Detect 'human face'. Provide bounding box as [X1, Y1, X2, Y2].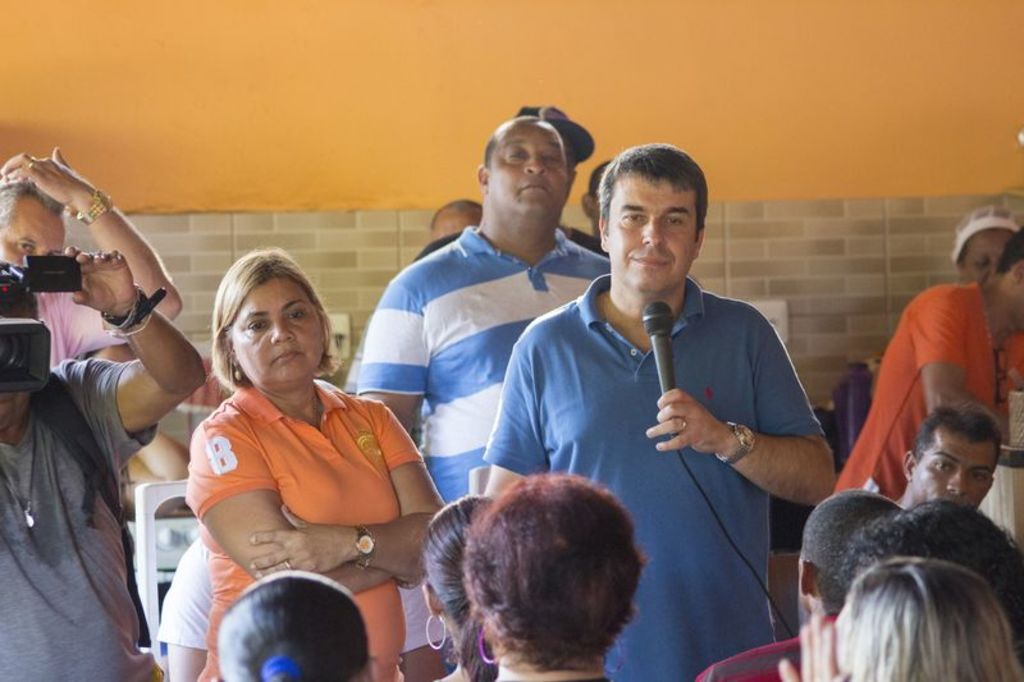
[8, 193, 65, 276].
